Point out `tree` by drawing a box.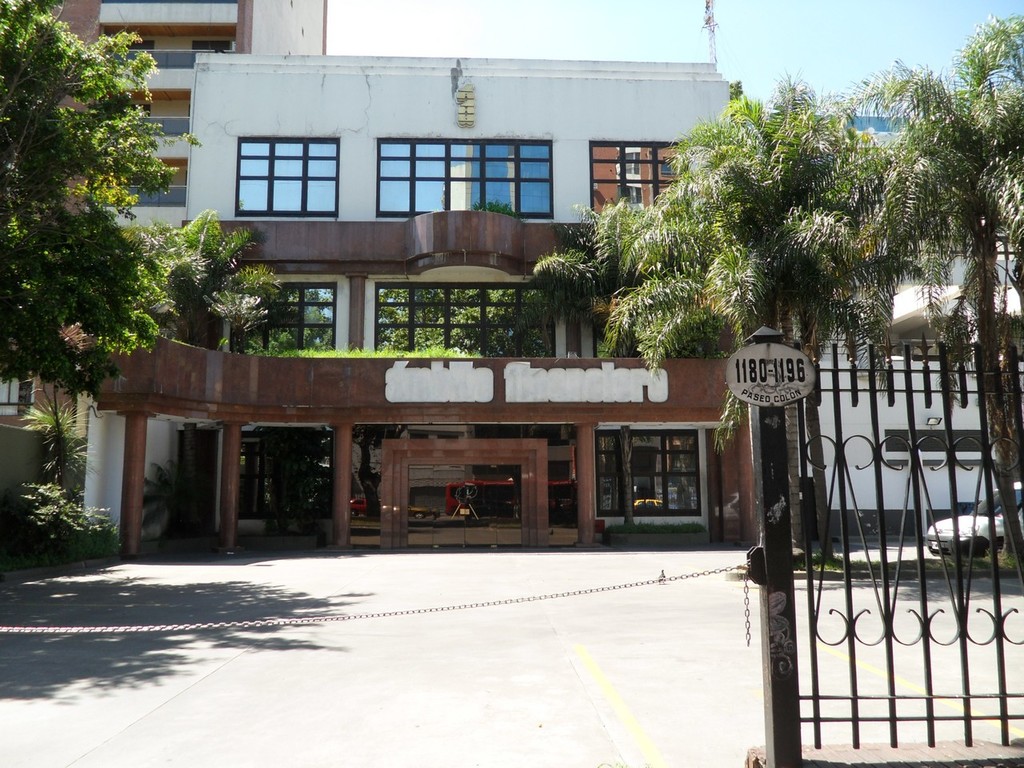
[846,22,1023,560].
